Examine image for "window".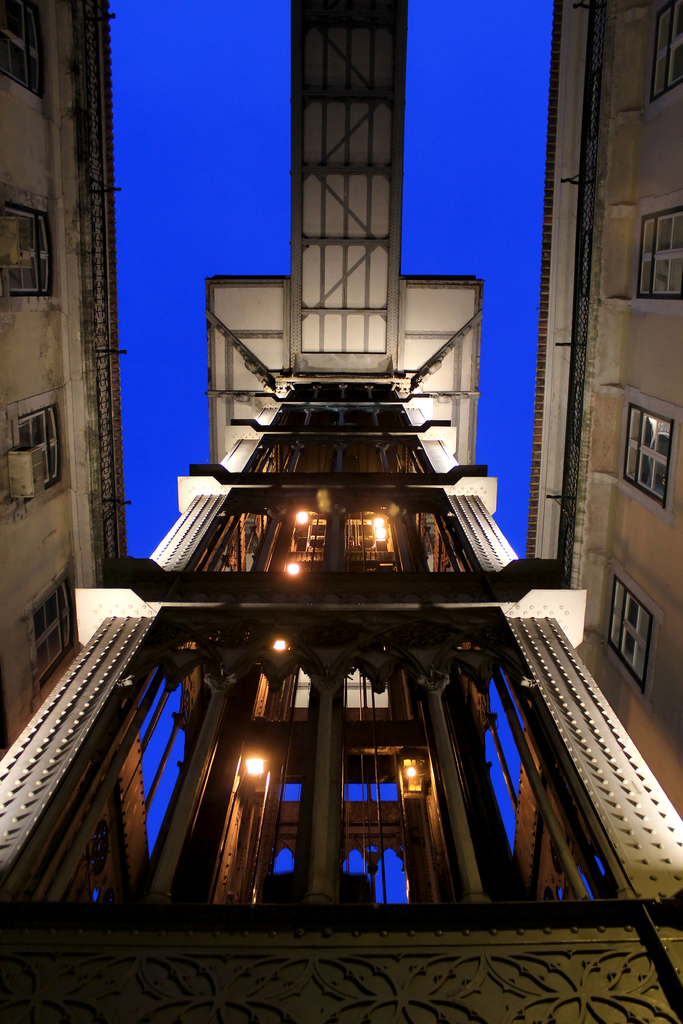
Examination result: bbox(651, 0, 682, 99).
